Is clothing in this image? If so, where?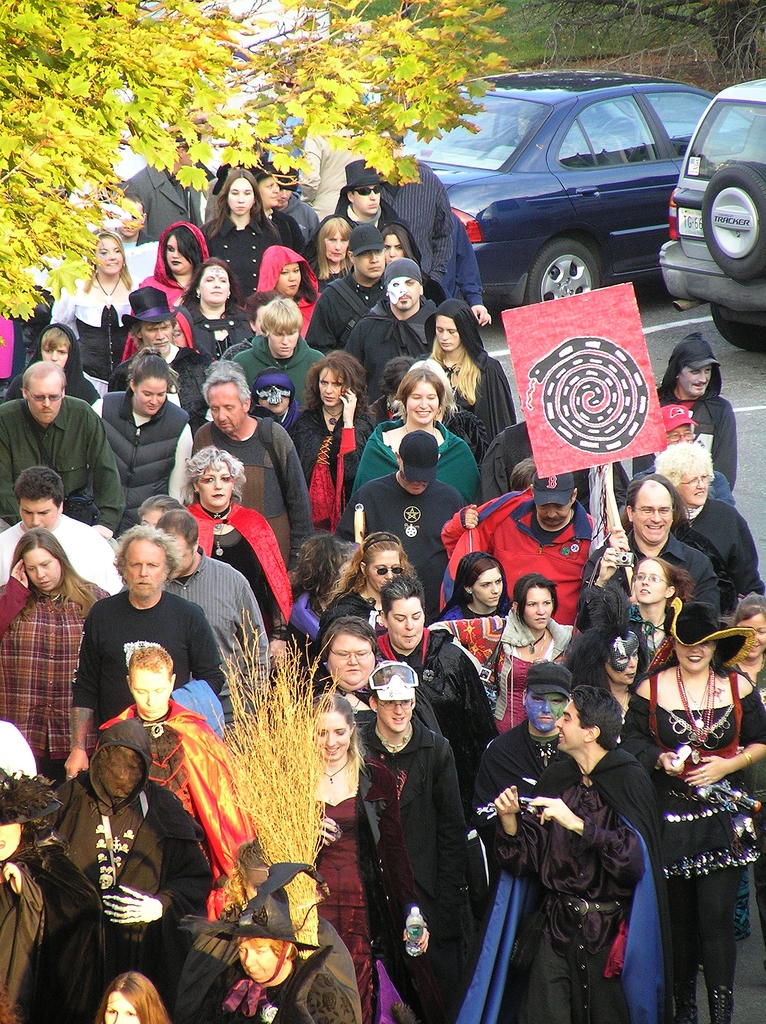
Yes, at (left=627, top=664, right=765, bottom=1022).
